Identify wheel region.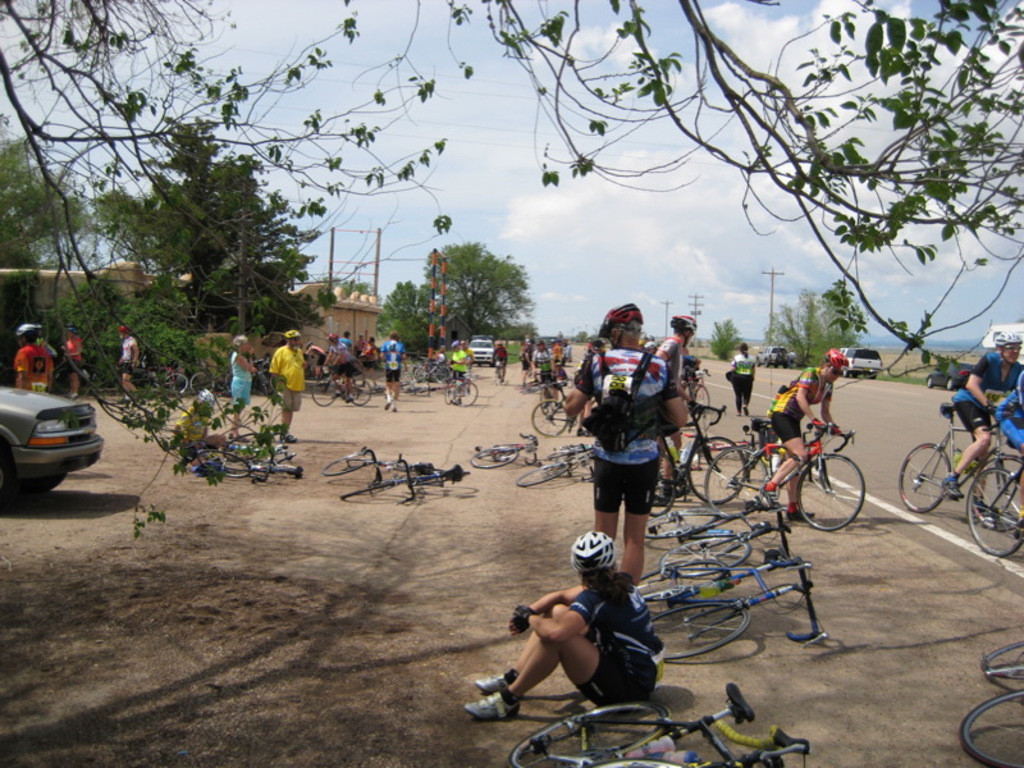
Region: <region>649, 588, 760, 667</region>.
